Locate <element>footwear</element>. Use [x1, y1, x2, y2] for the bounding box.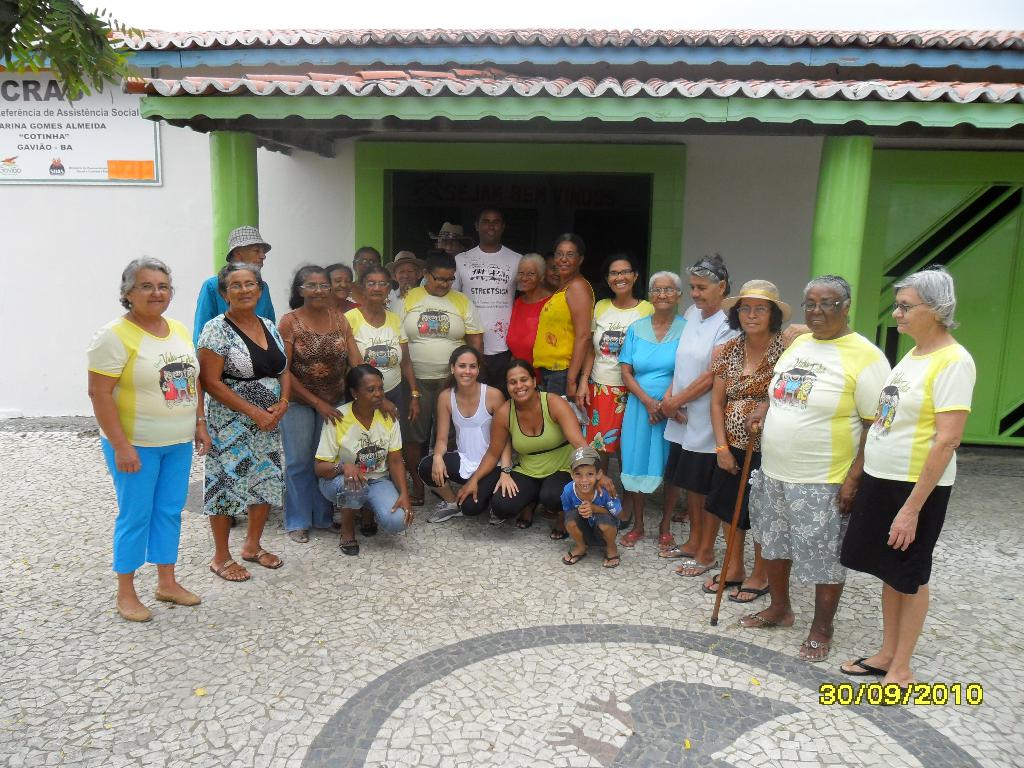
[211, 556, 255, 585].
